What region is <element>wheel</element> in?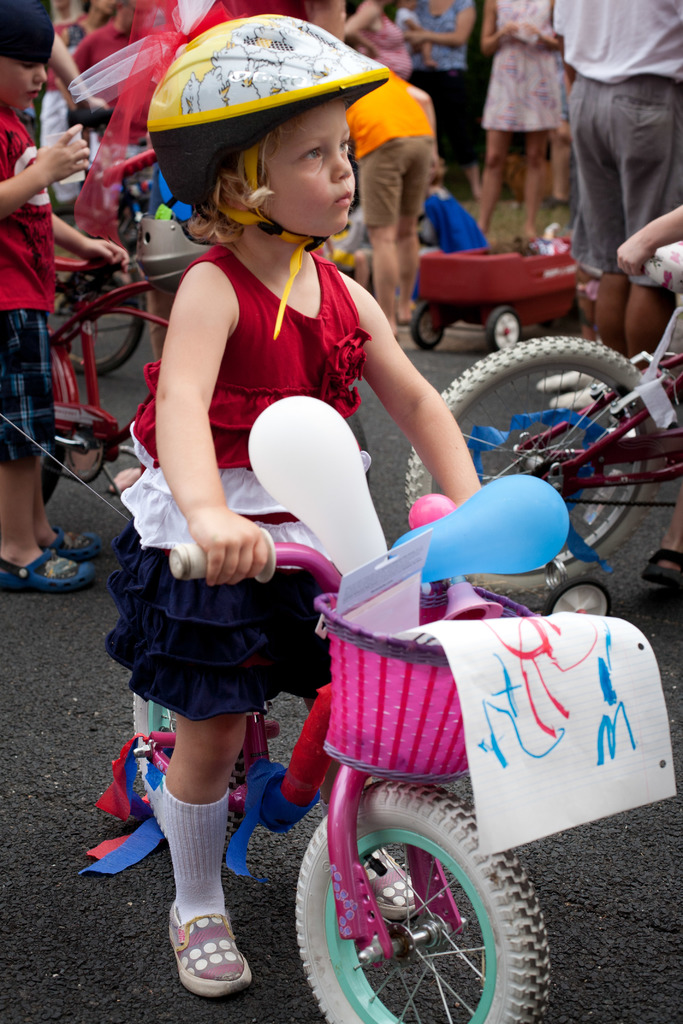
<bbox>542, 578, 613, 621</bbox>.
